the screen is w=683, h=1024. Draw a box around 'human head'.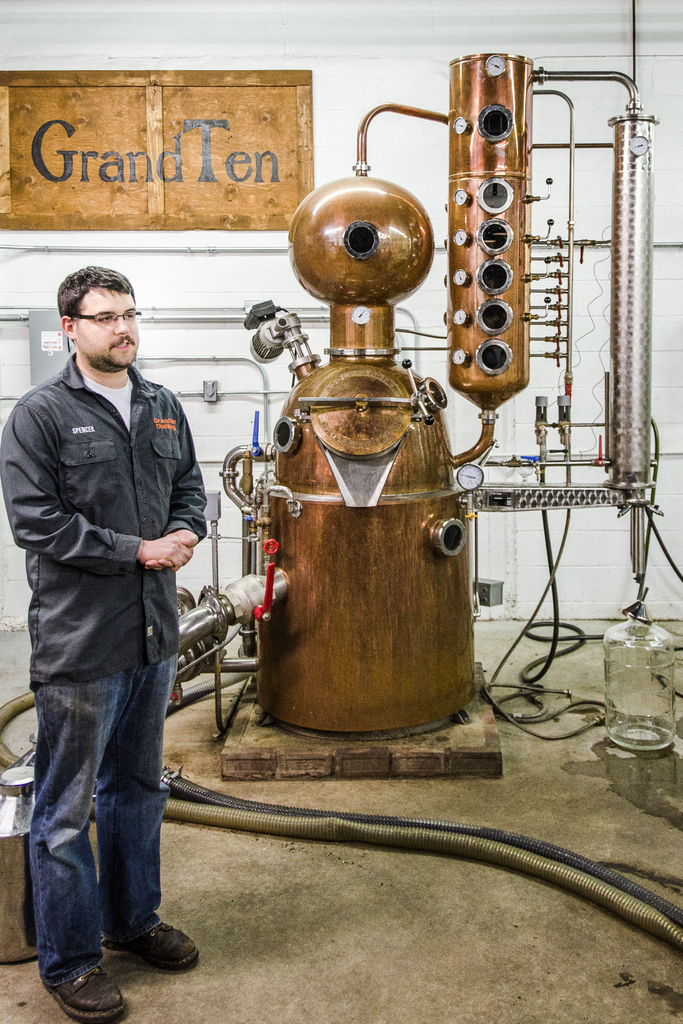
pyautogui.locateOnScreen(42, 250, 157, 378).
